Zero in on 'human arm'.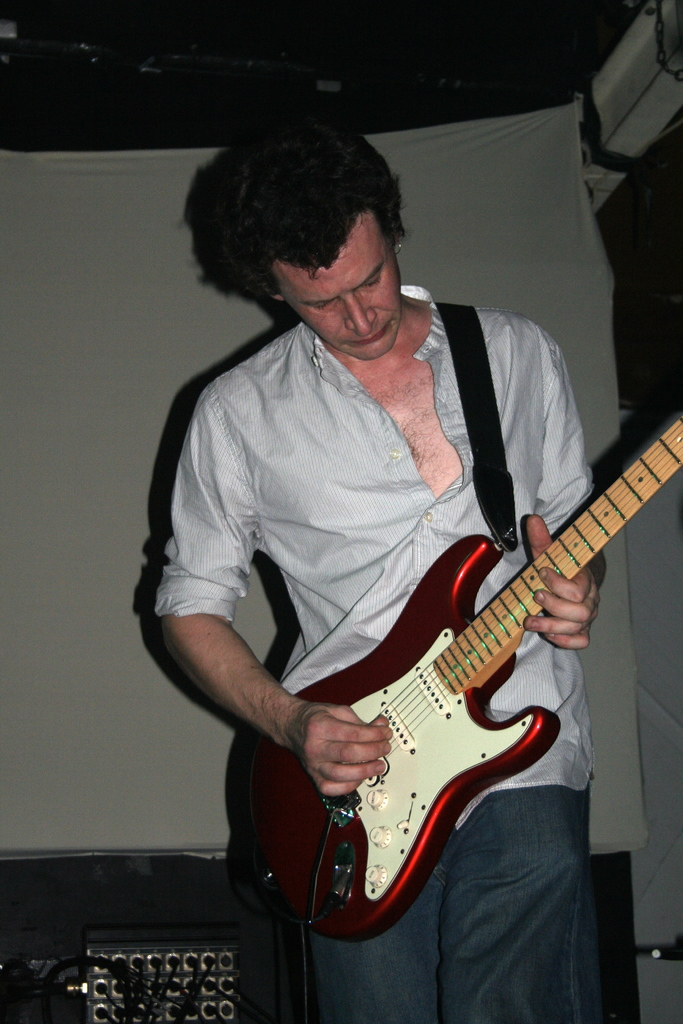
Zeroed in: [x1=186, y1=593, x2=302, y2=879].
